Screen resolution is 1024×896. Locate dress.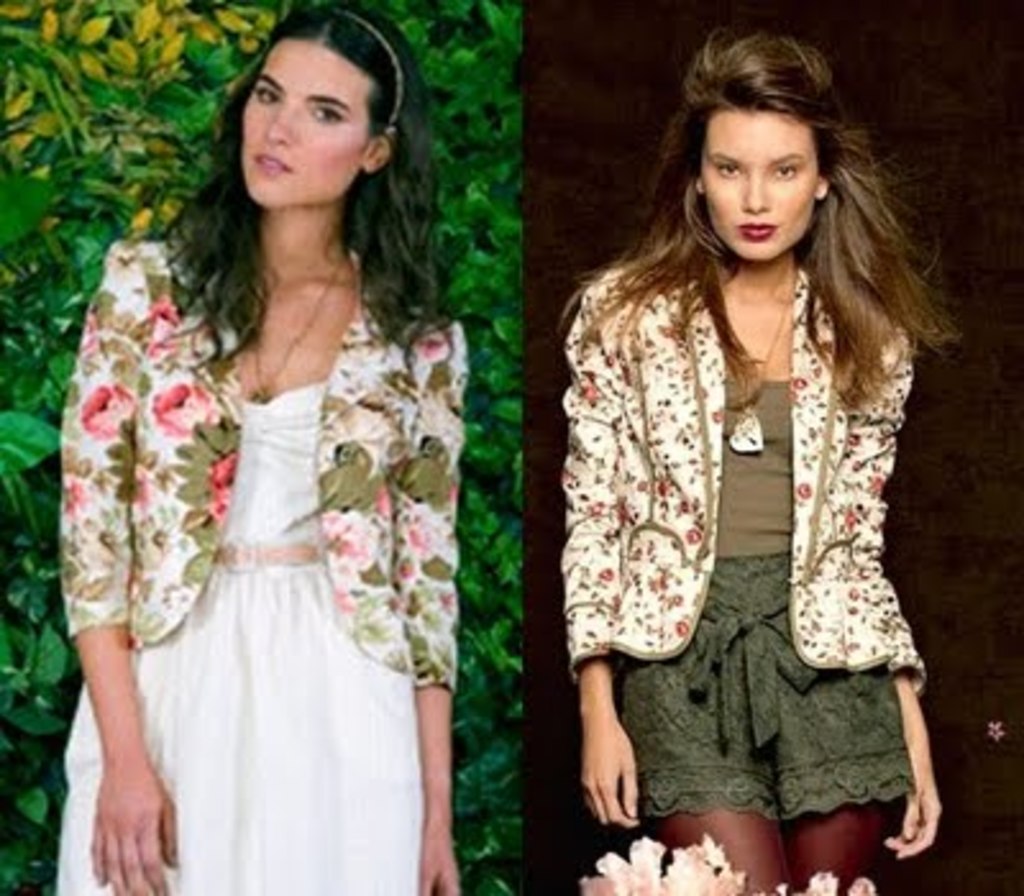
x1=56, y1=236, x2=468, y2=893.
